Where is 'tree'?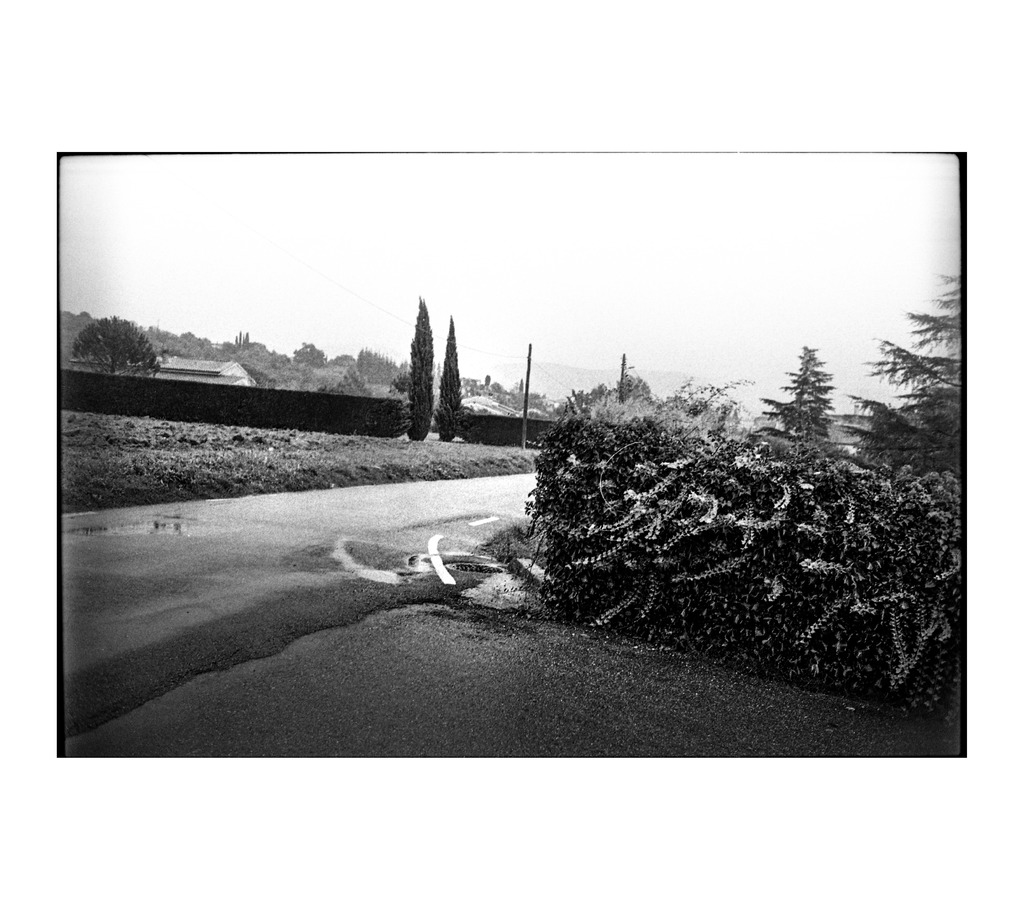
<region>842, 261, 957, 475</region>.
